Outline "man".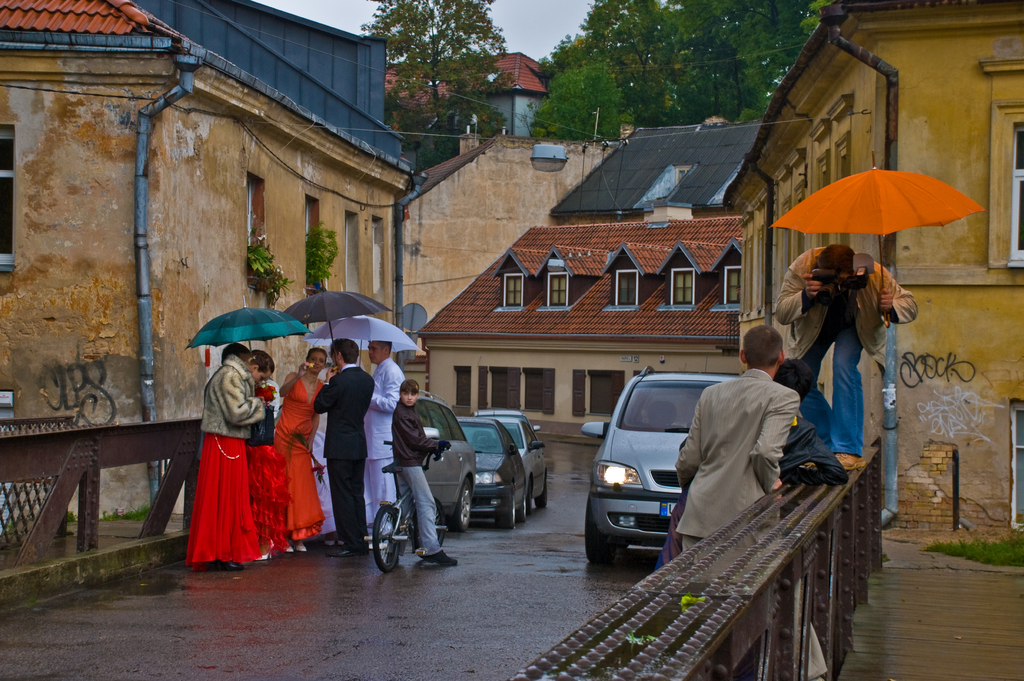
Outline: Rect(768, 245, 918, 472).
